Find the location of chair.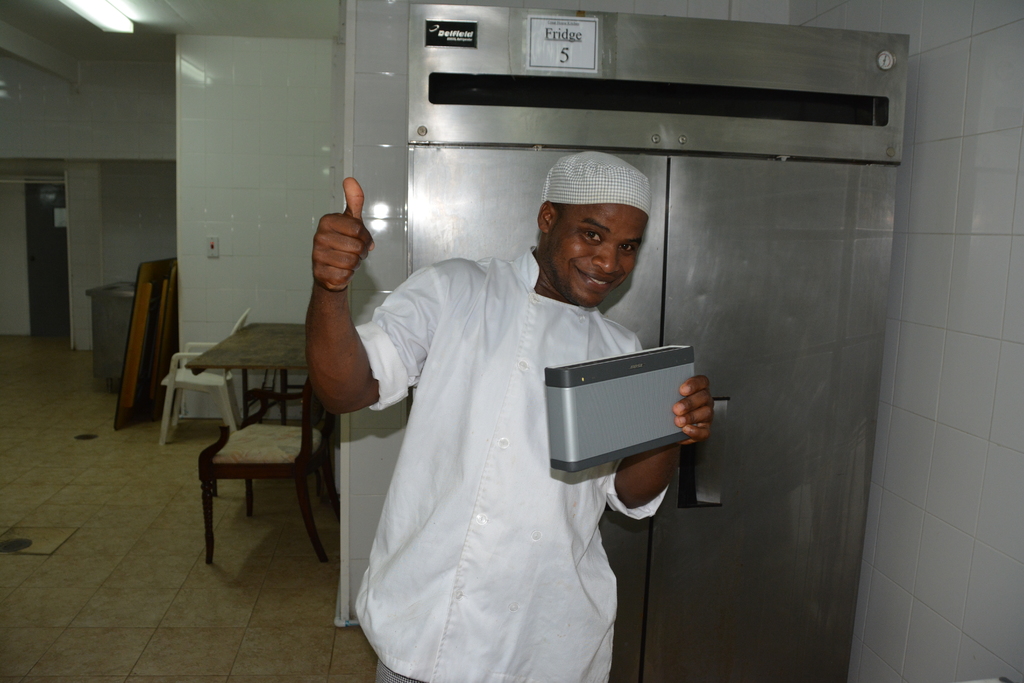
Location: (left=177, top=295, right=342, bottom=575).
